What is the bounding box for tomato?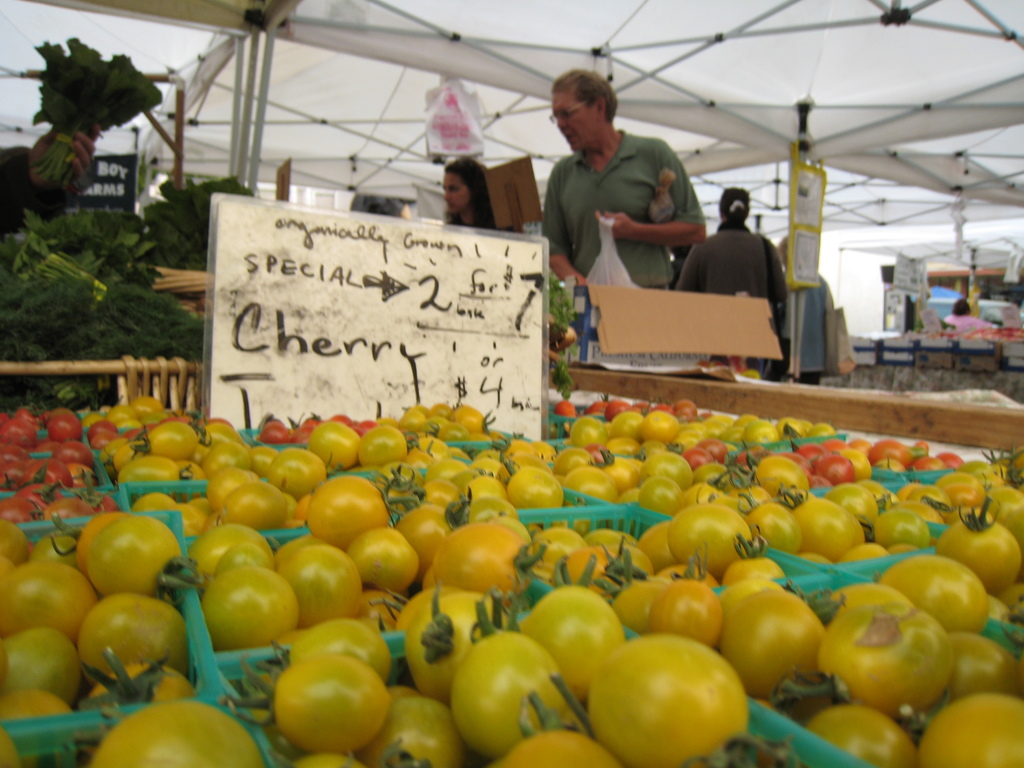
(x1=1, y1=688, x2=75, y2=767).
